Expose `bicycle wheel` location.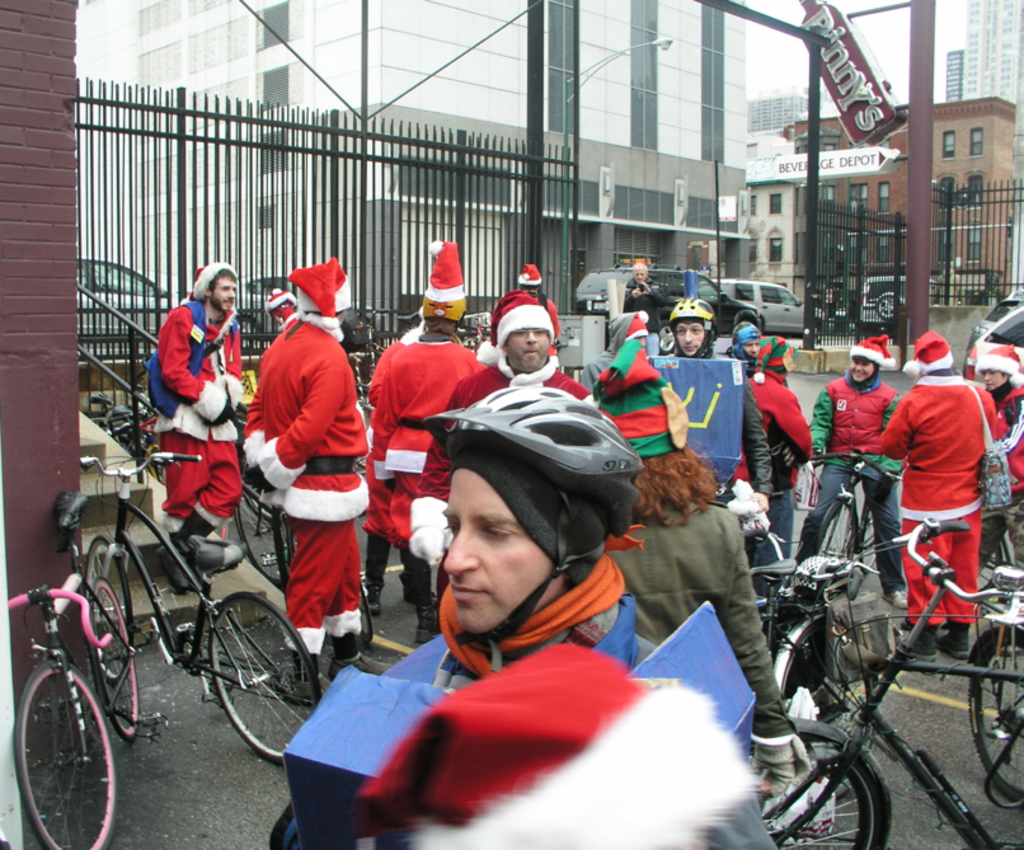
Exposed at <bbox>144, 456, 156, 480</bbox>.
